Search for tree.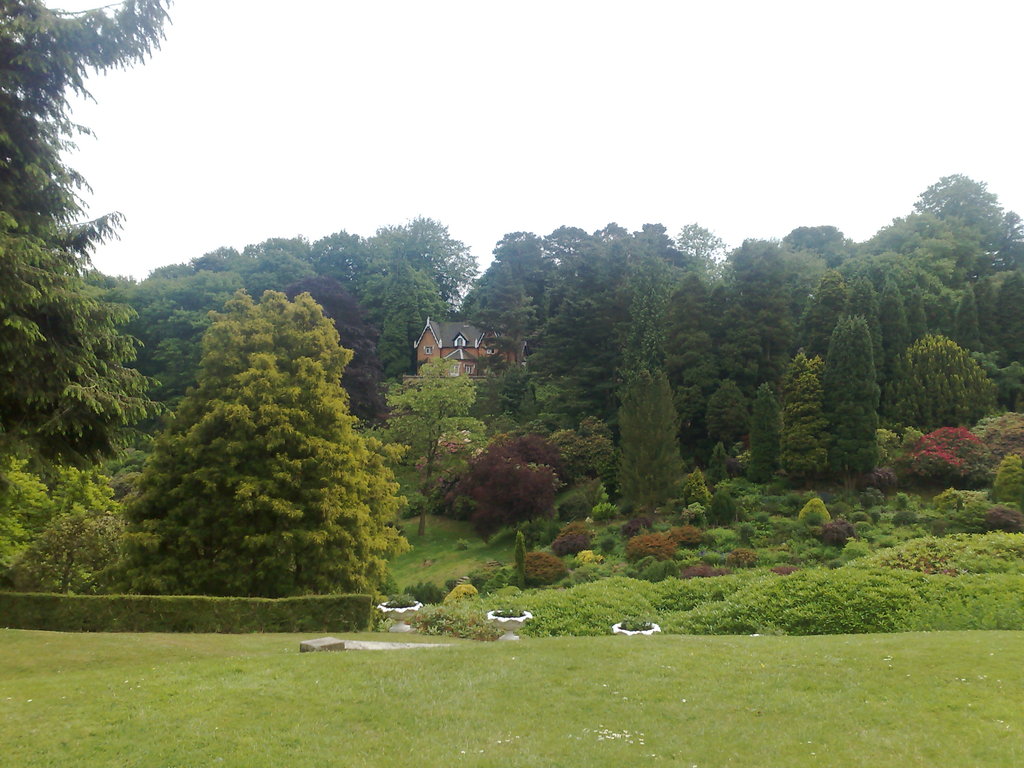
Found at (x1=614, y1=366, x2=685, y2=505).
